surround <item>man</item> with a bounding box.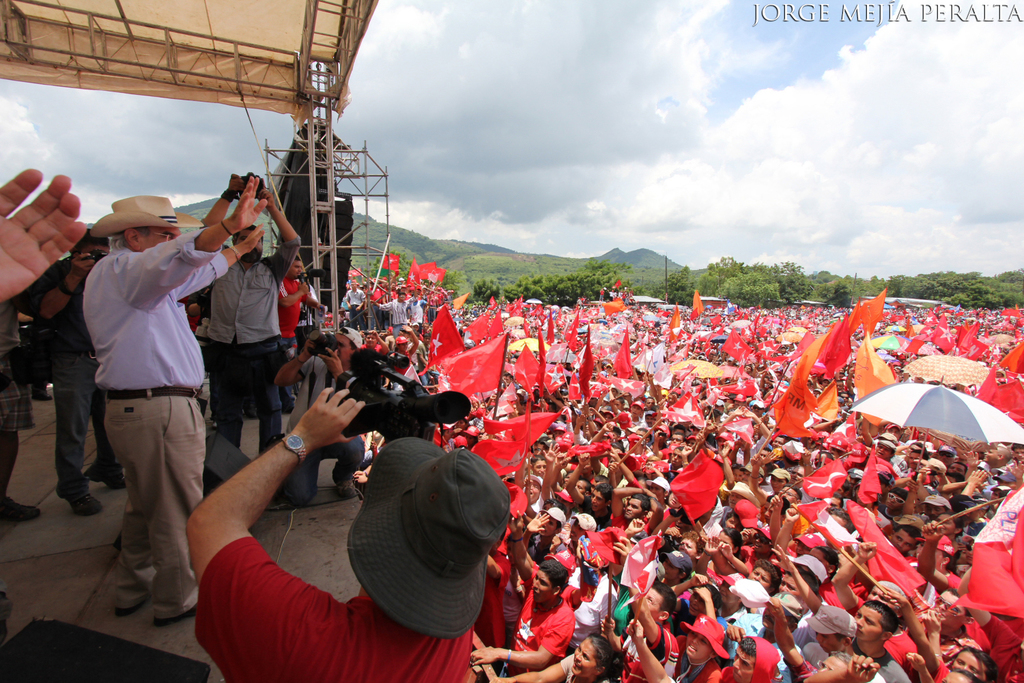
{"x1": 195, "y1": 172, "x2": 302, "y2": 512}.
